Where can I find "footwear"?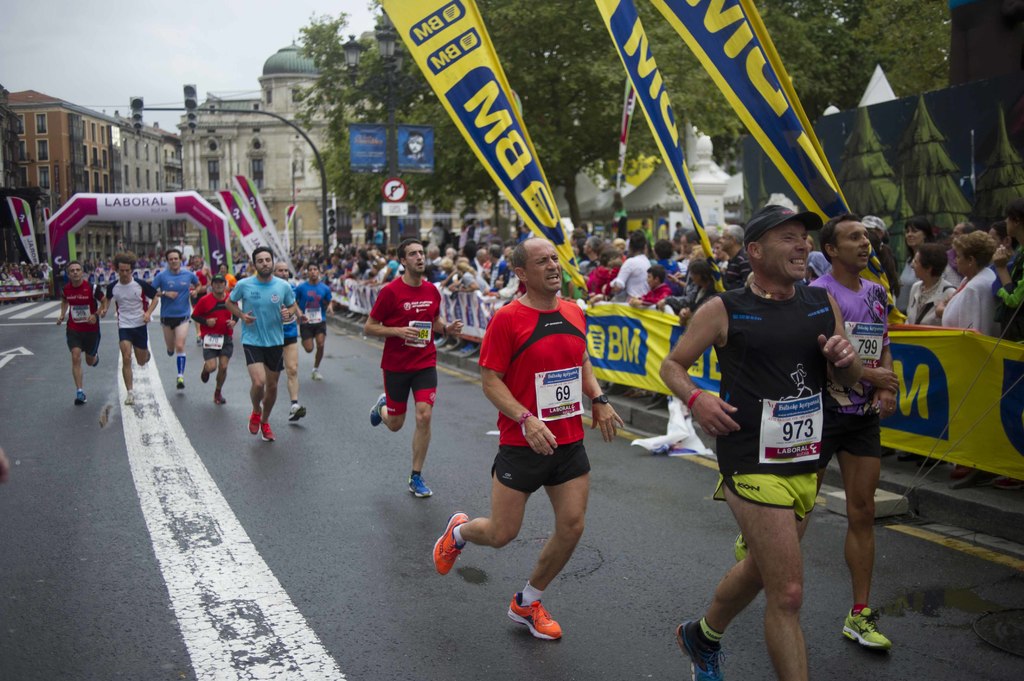
You can find it at crop(835, 608, 890, 650).
